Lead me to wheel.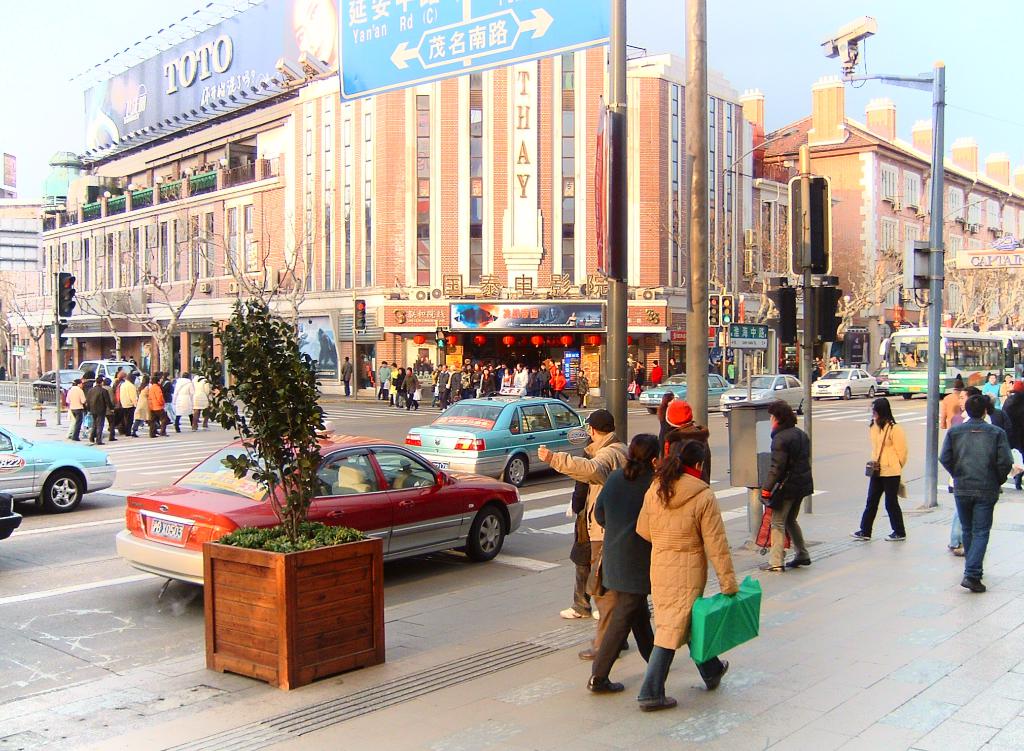
Lead to 466, 504, 507, 566.
